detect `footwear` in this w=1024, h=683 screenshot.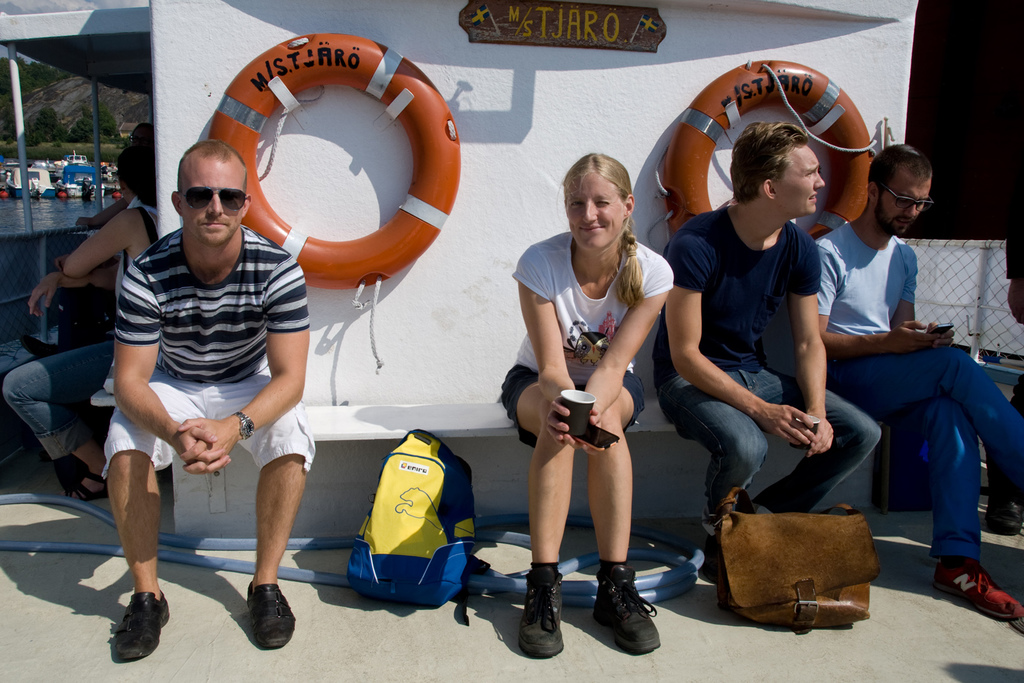
Detection: left=516, top=574, right=566, bottom=657.
